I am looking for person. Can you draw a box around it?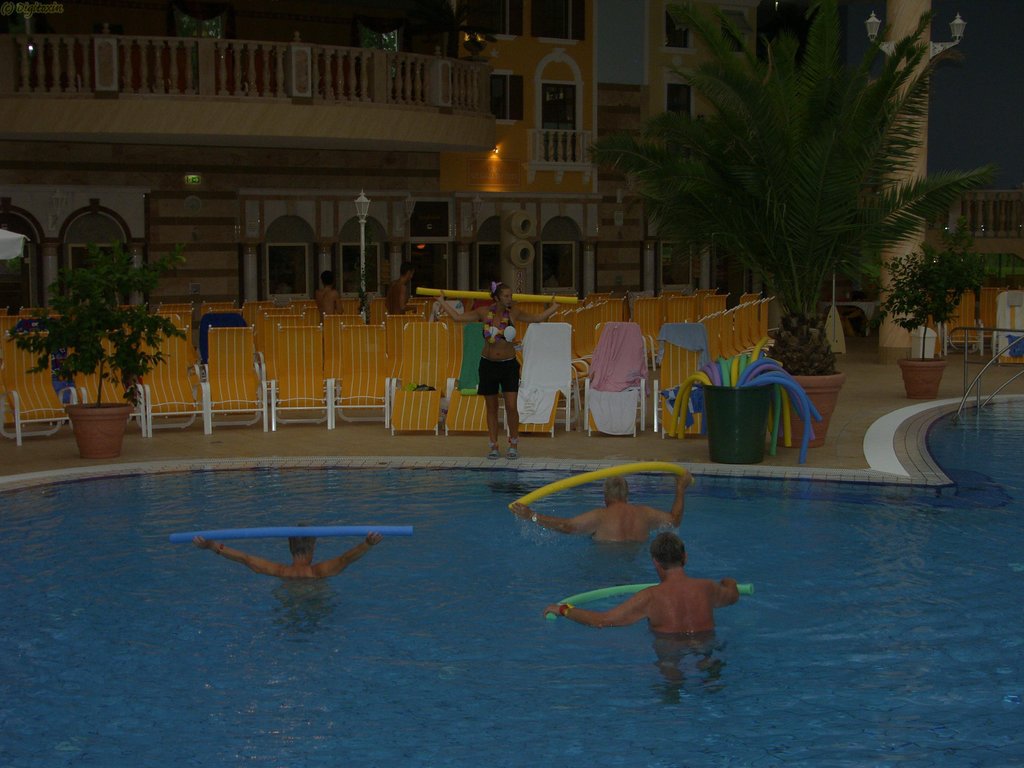
Sure, the bounding box is [182, 531, 378, 582].
